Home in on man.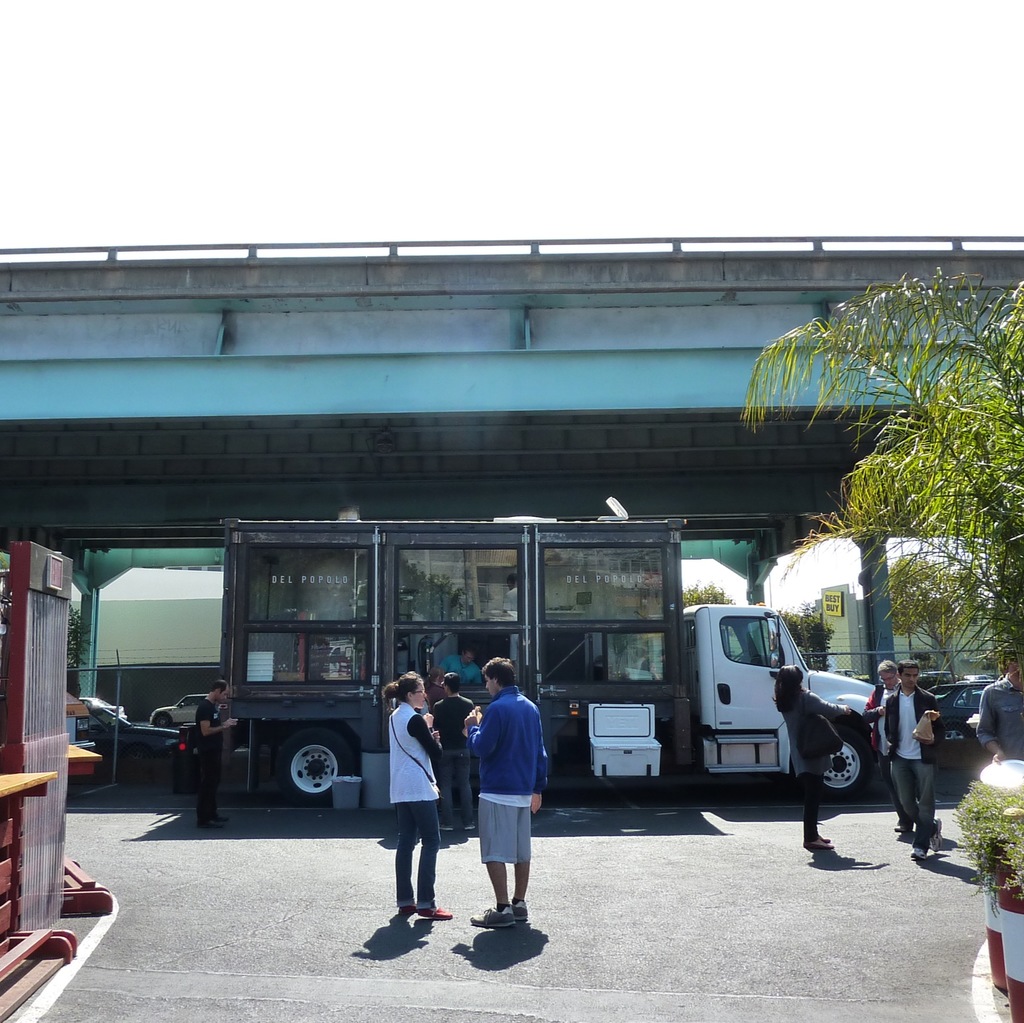
Homed in at box=[868, 646, 941, 868].
